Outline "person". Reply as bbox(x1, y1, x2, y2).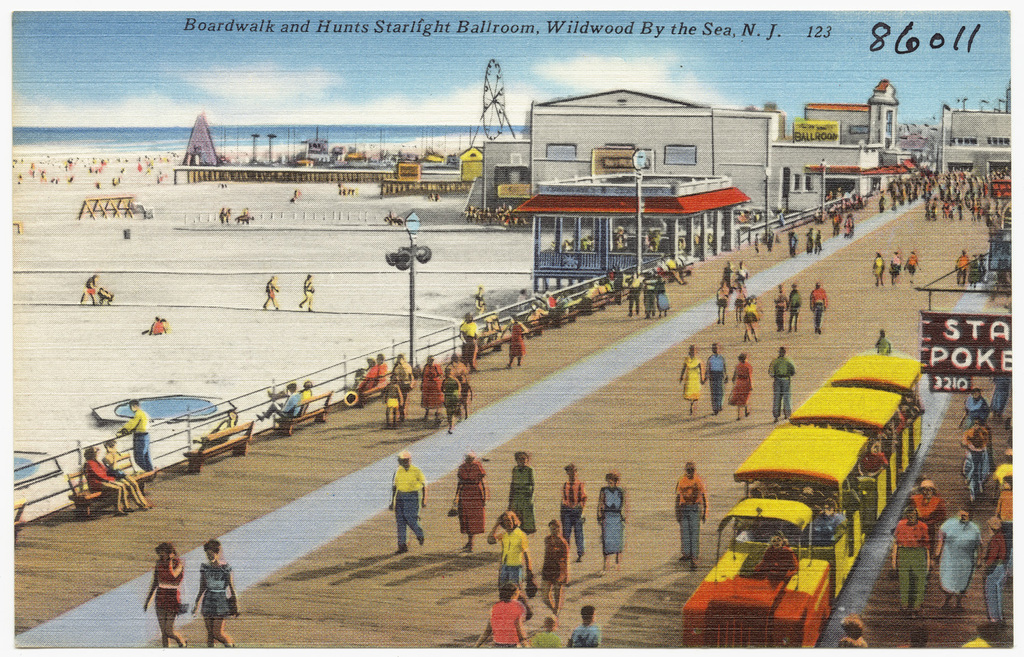
bbox(679, 346, 707, 413).
